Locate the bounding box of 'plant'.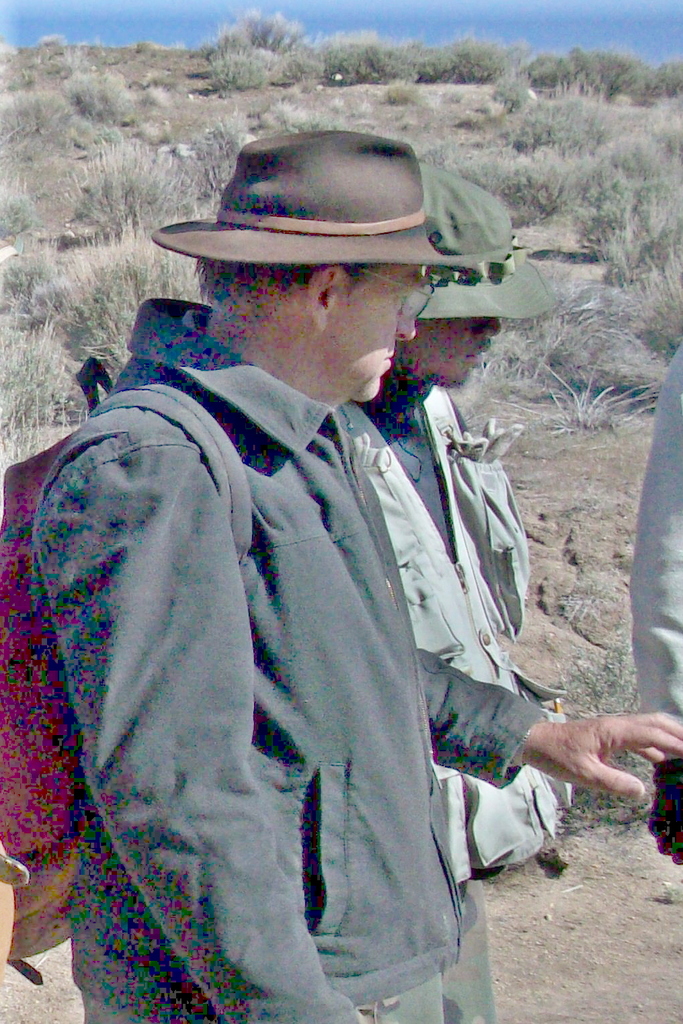
Bounding box: left=4, top=252, right=85, bottom=335.
